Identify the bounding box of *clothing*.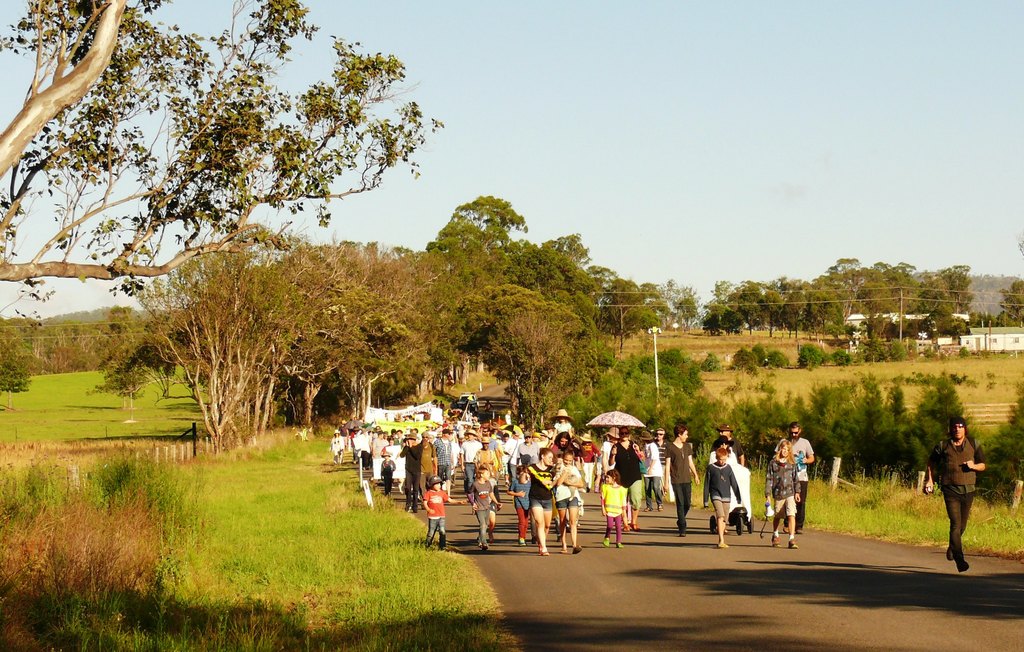
x1=711, y1=441, x2=747, y2=487.
